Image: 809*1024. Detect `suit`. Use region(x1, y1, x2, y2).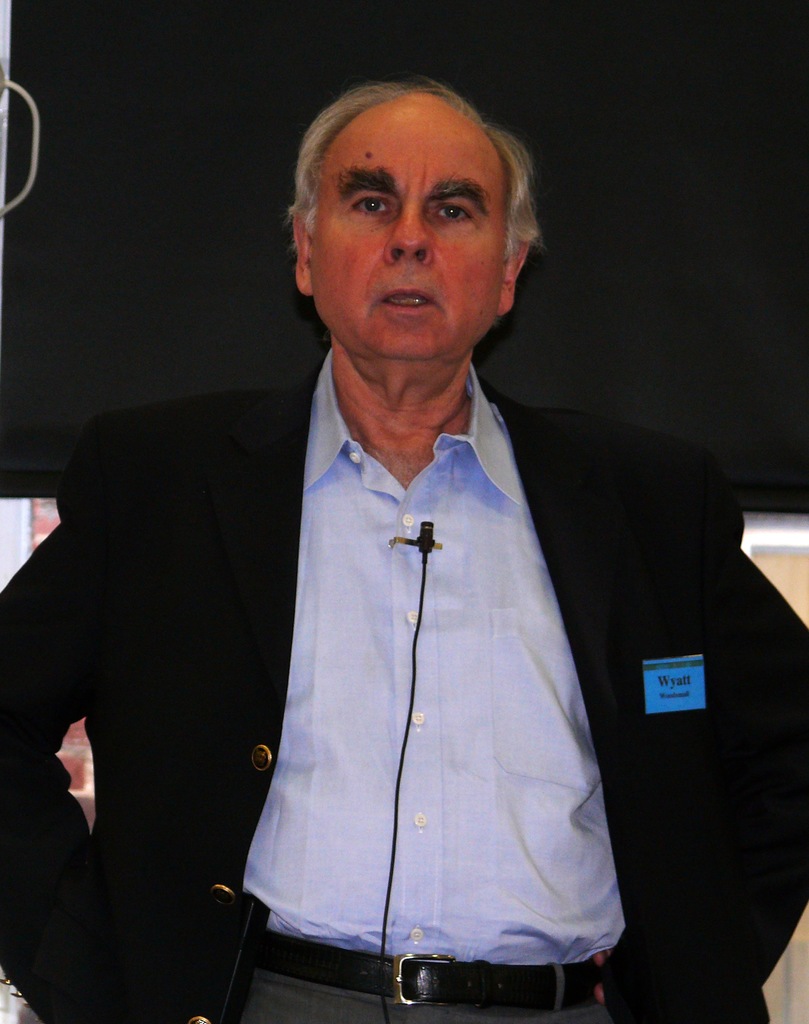
region(0, 389, 808, 1023).
